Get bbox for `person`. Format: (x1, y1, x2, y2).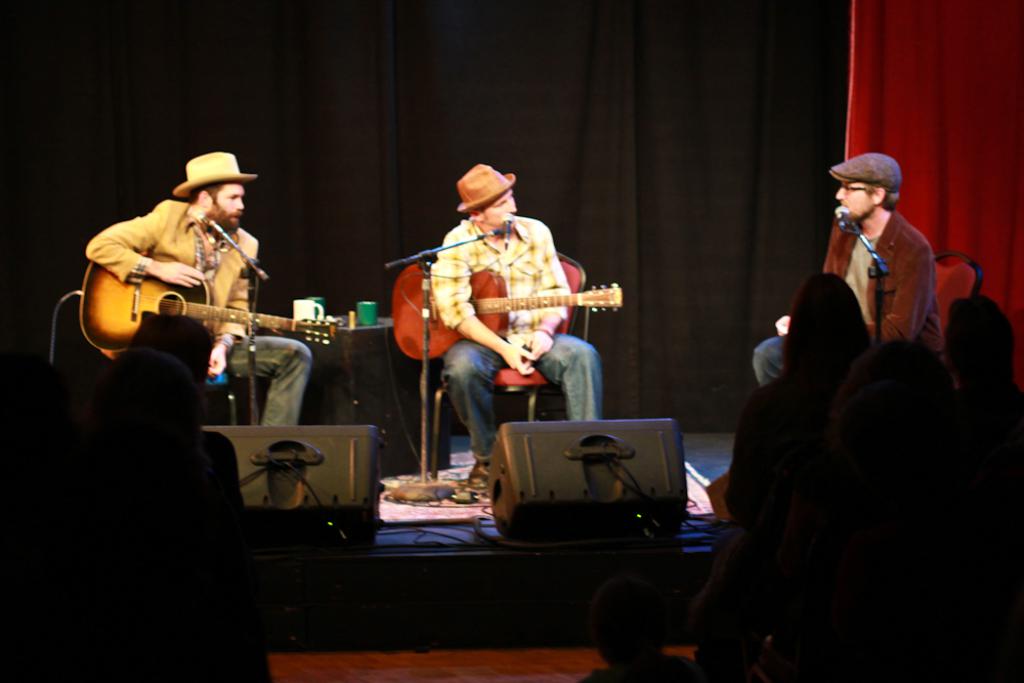
(943, 294, 1023, 445).
